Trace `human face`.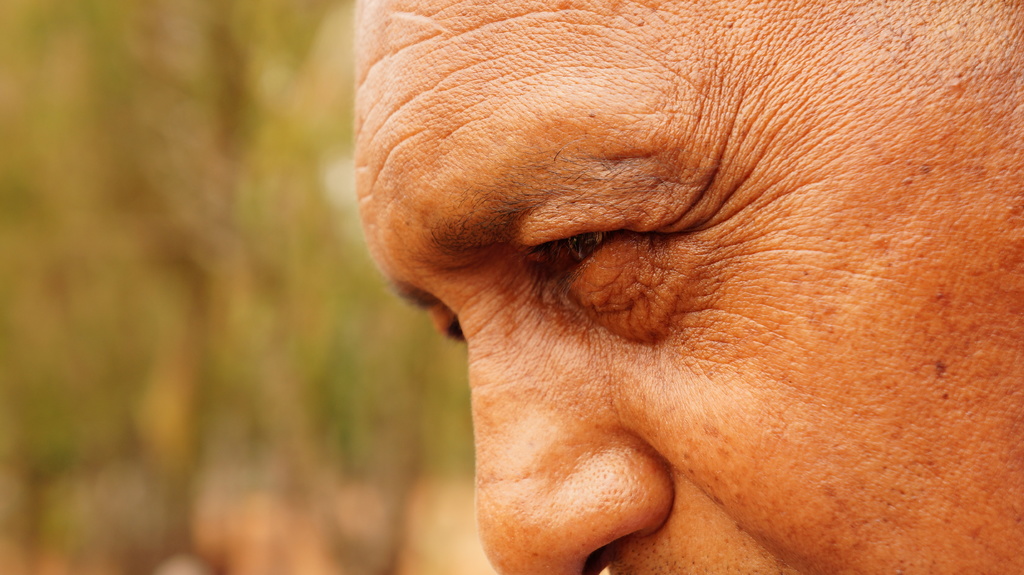
Traced to [left=351, top=0, right=1023, bottom=574].
